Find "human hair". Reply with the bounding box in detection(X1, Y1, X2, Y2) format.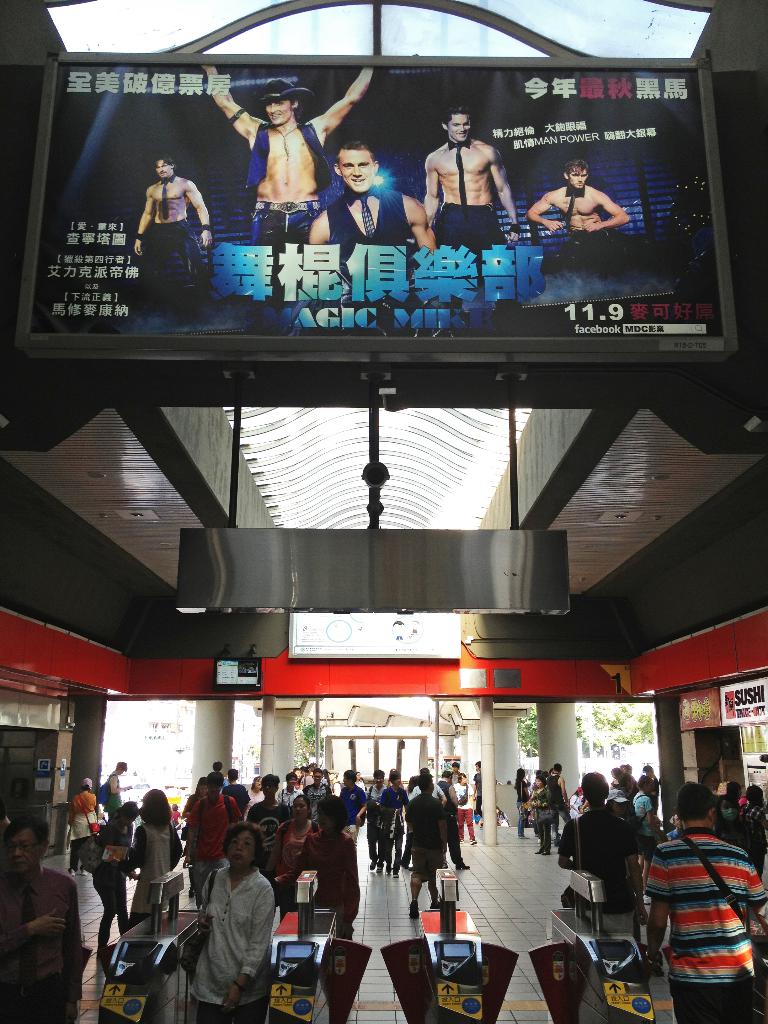
detection(440, 106, 473, 125).
